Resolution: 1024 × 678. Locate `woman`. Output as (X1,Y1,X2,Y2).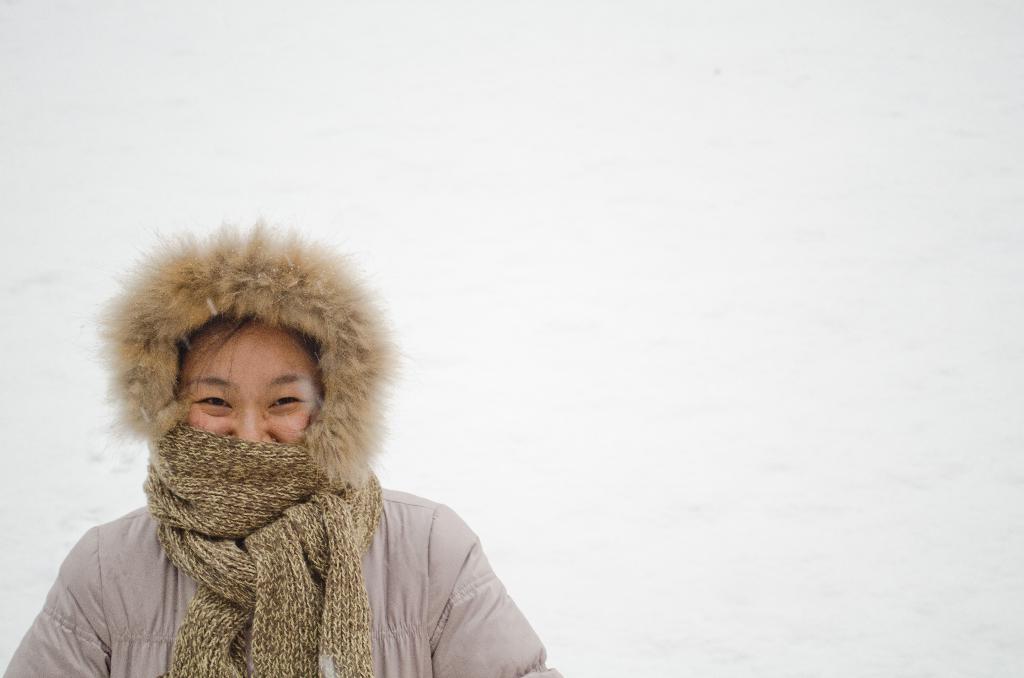
(1,224,563,675).
